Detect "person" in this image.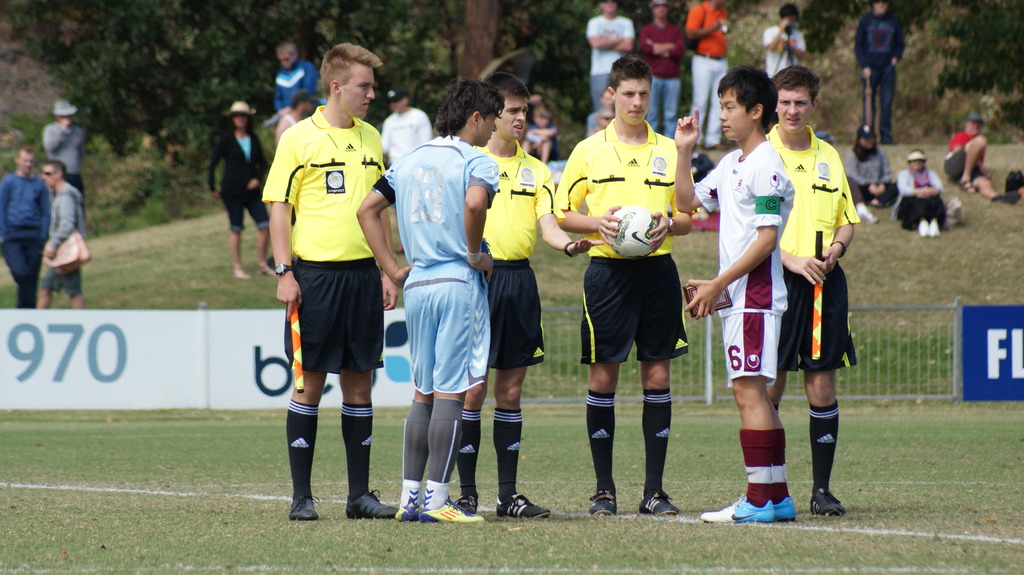
Detection: (666,65,805,530).
